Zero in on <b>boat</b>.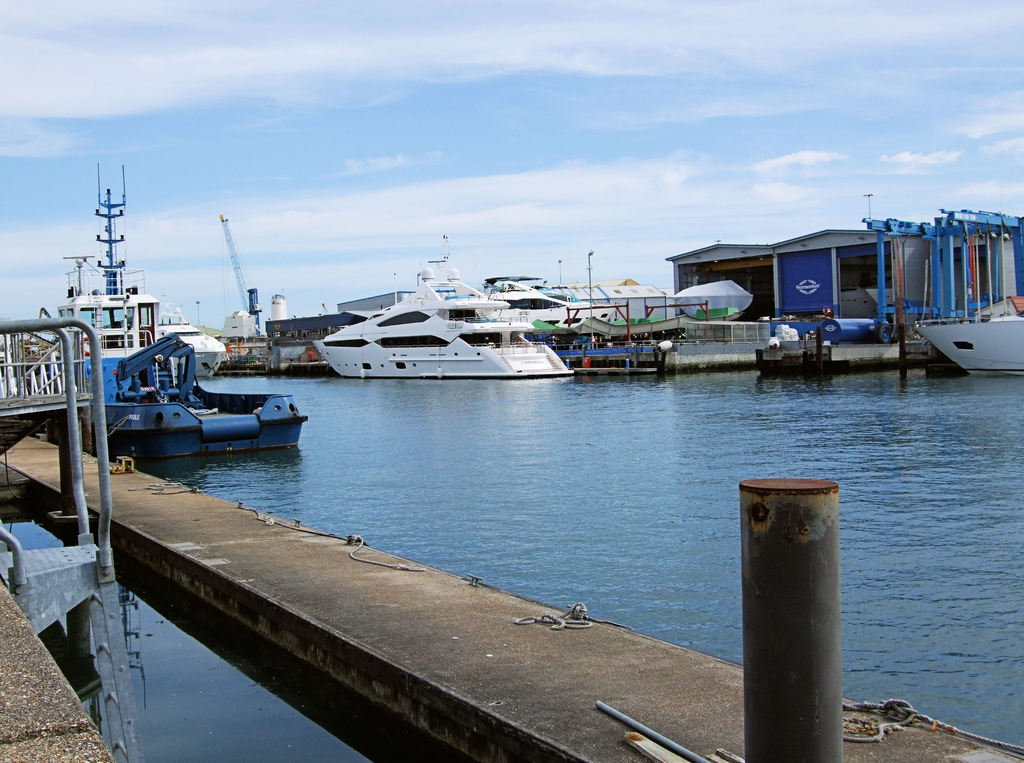
Zeroed in: box(58, 163, 227, 380).
